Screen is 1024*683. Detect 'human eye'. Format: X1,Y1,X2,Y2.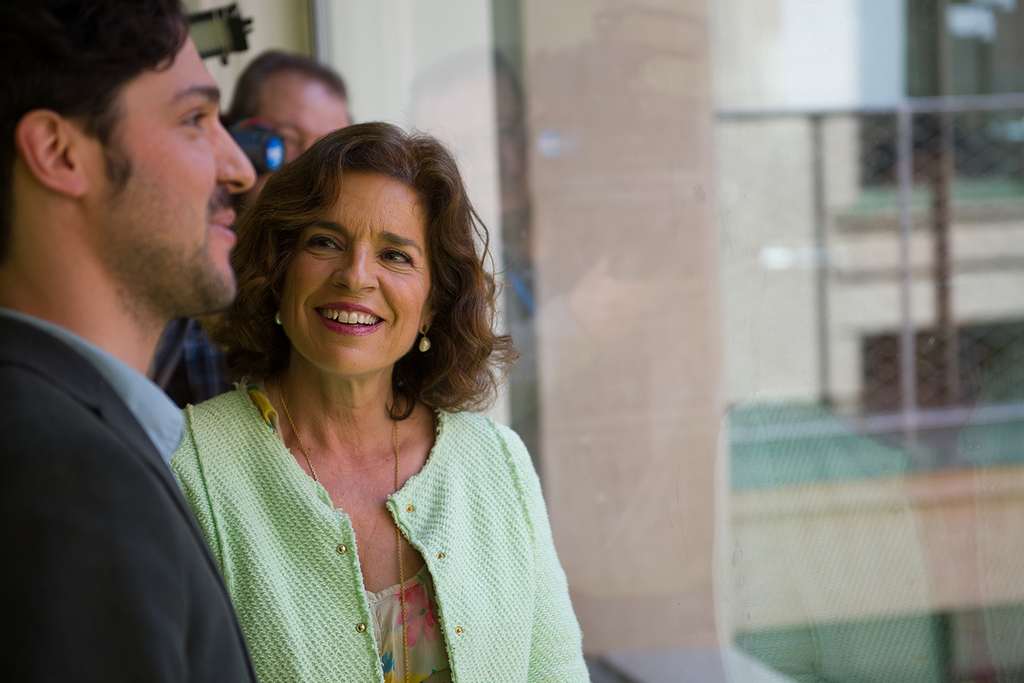
176,101,209,142.
